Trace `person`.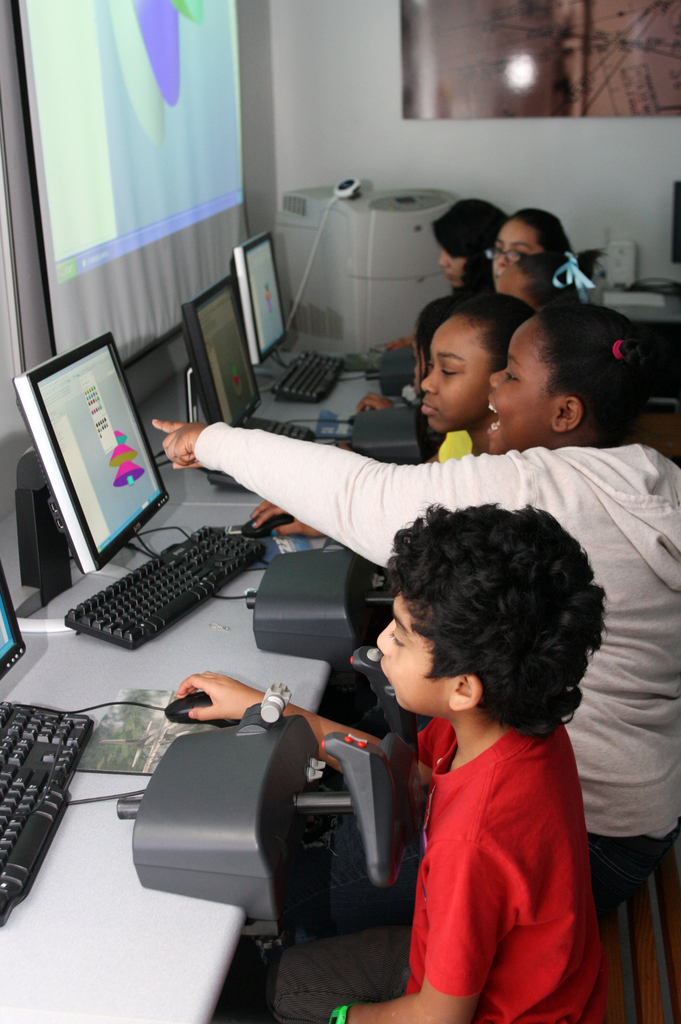
Traced to {"left": 491, "top": 246, "right": 606, "bottom": 309}.
